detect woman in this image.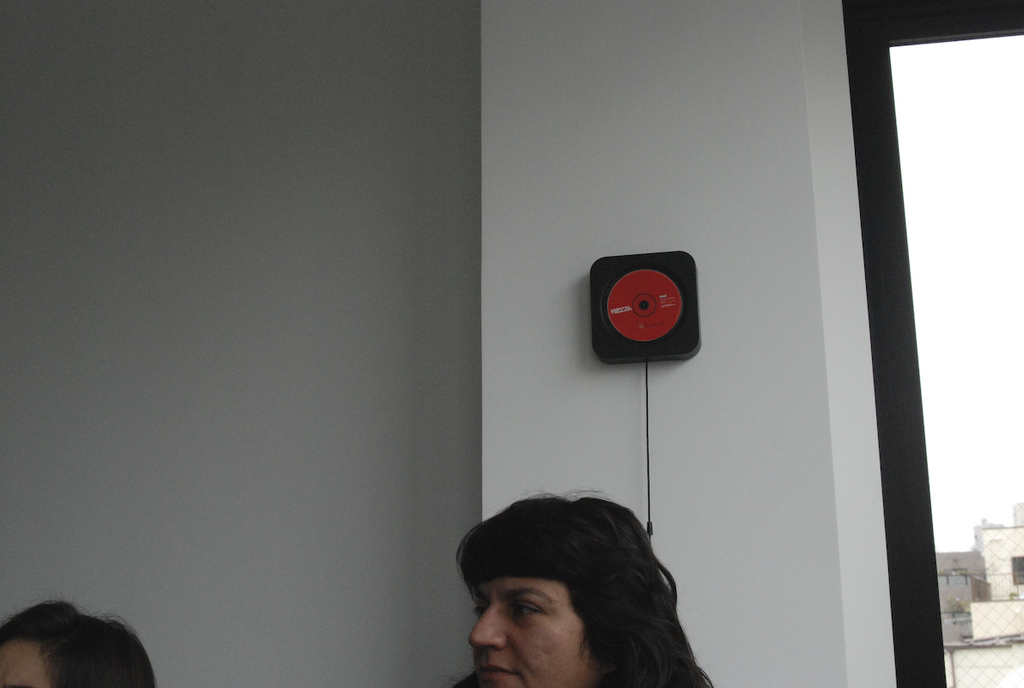
Detection: x1=0, y1=605, x2=170, y2=687.
